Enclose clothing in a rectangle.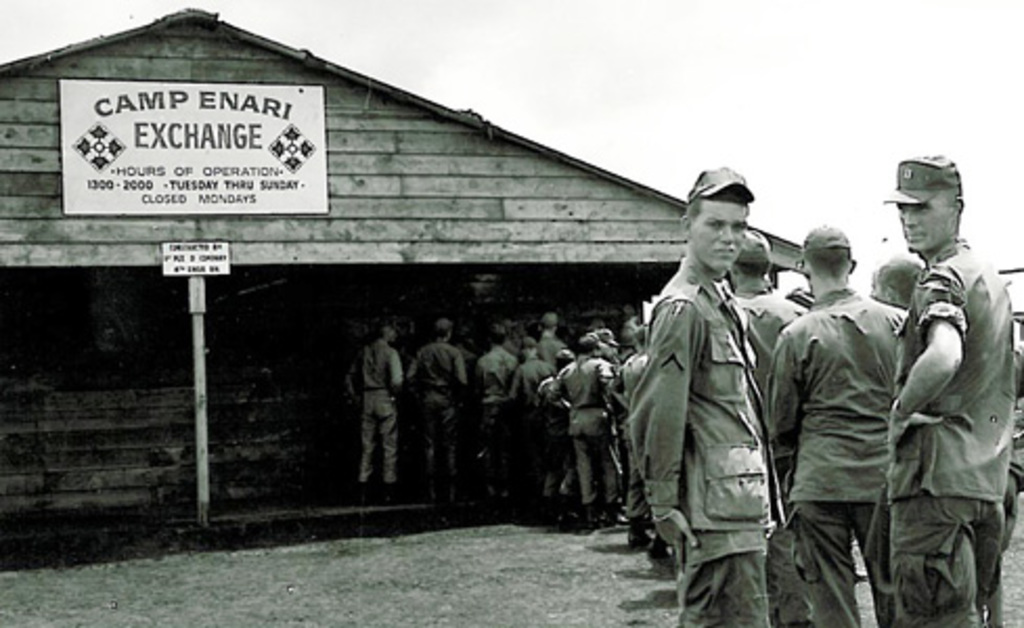
{"x1": 787, "y1": 498, "x2": 900, "y2": 626}.
